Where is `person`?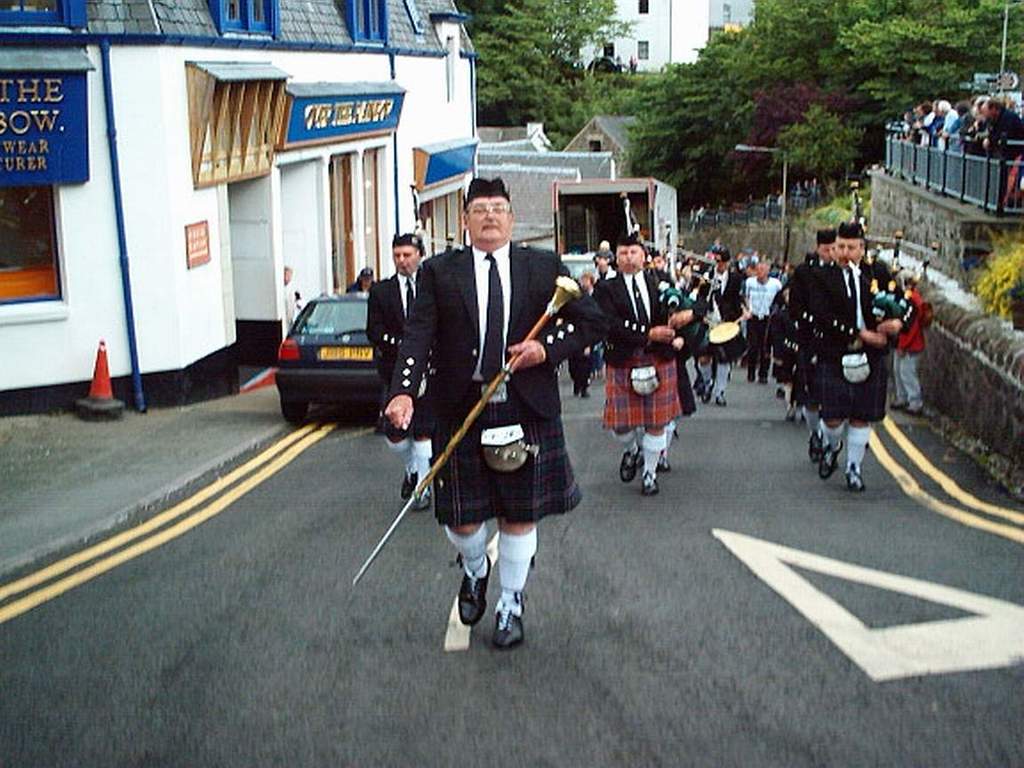
BBox(594, 236, 707, 495).
